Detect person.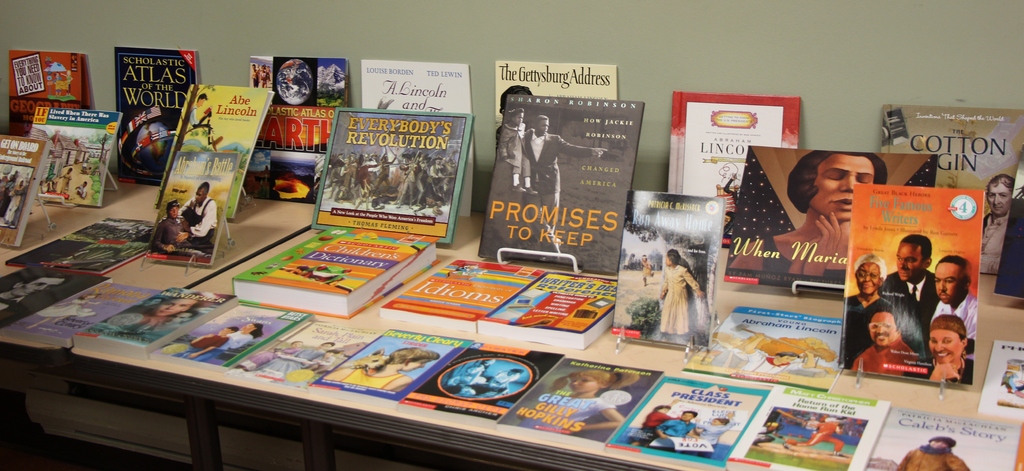
Detected at 902/433/966/470.
